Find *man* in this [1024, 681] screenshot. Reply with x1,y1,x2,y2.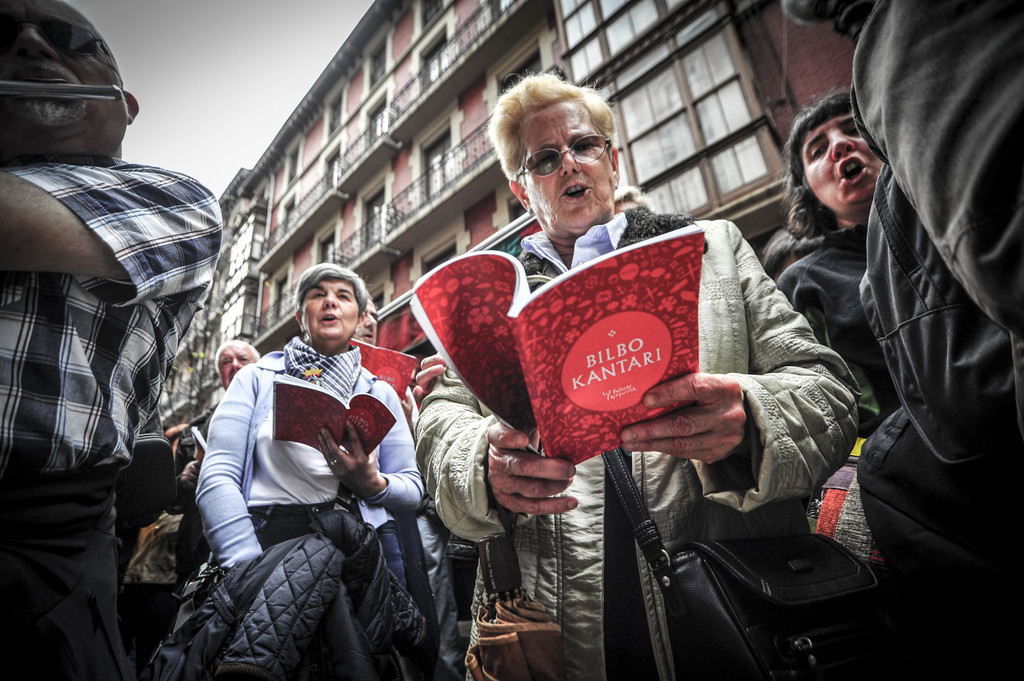
14,63,221,671.
